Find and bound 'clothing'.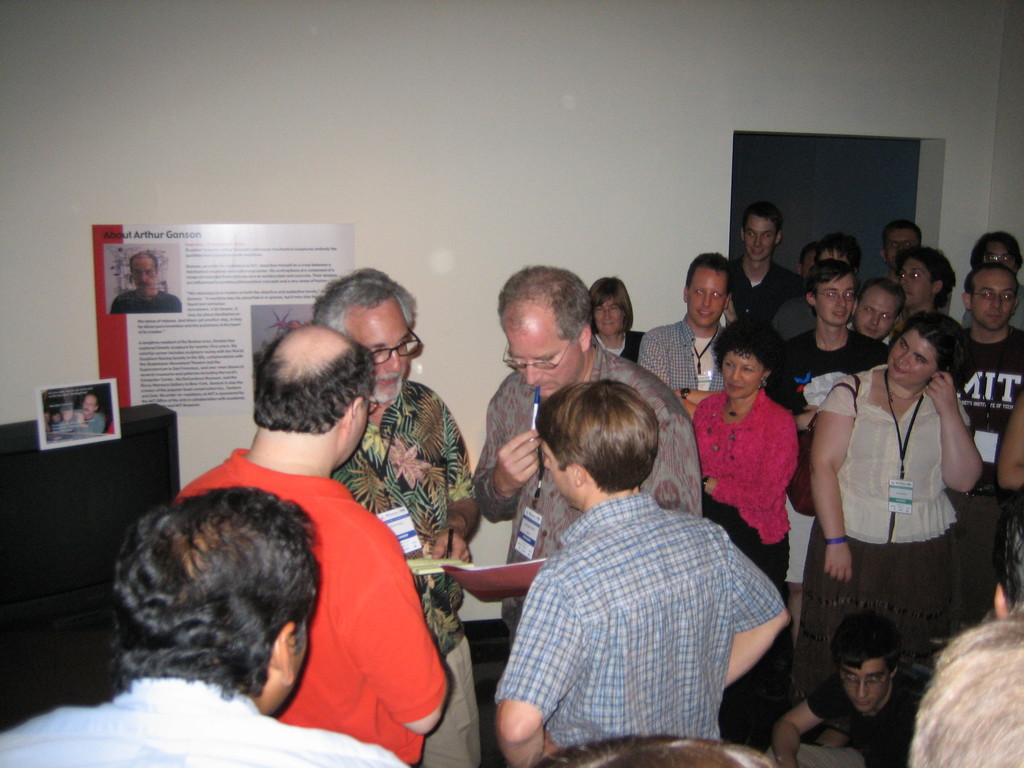
Bound: <box>488,488,785,755</box>.
